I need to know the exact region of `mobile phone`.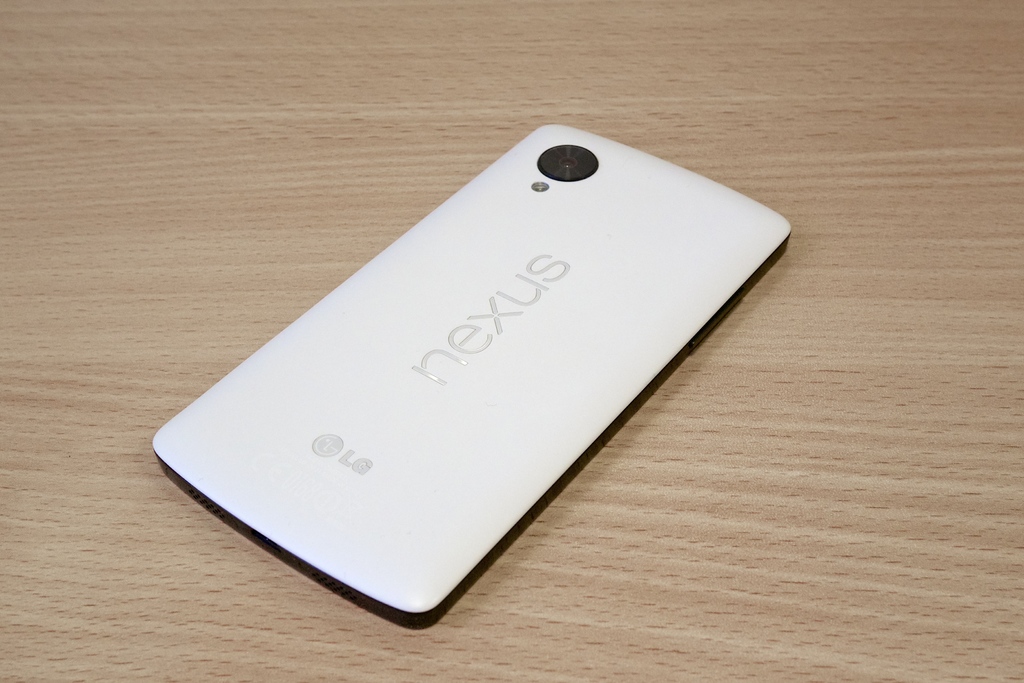
Region: detection(182, 127, 794, 633).
